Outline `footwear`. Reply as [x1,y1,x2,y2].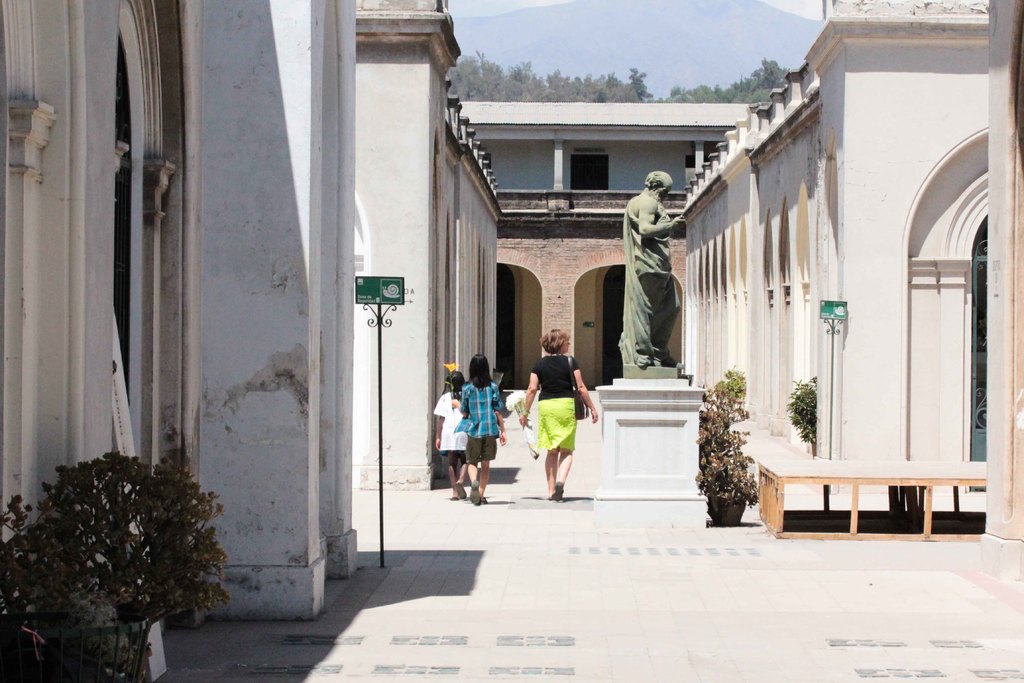
[467,477,488,509].
